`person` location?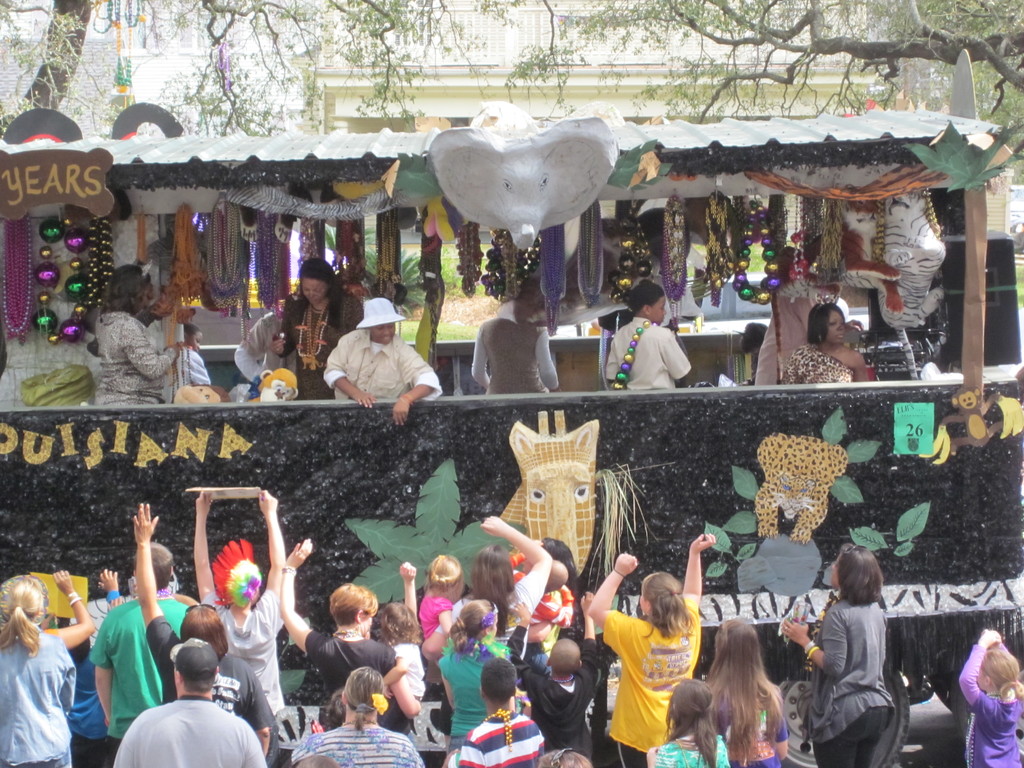
rect(780, 312, 864, 401)
